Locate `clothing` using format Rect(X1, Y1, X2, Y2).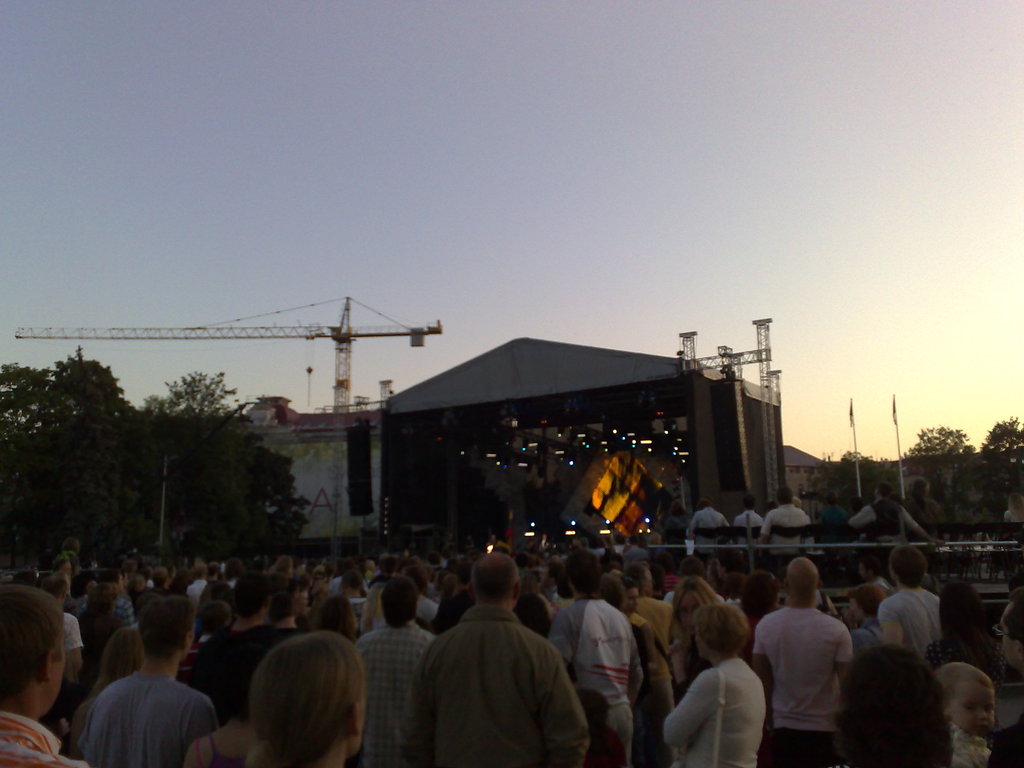
Rect(188, 735, 225, 765).
